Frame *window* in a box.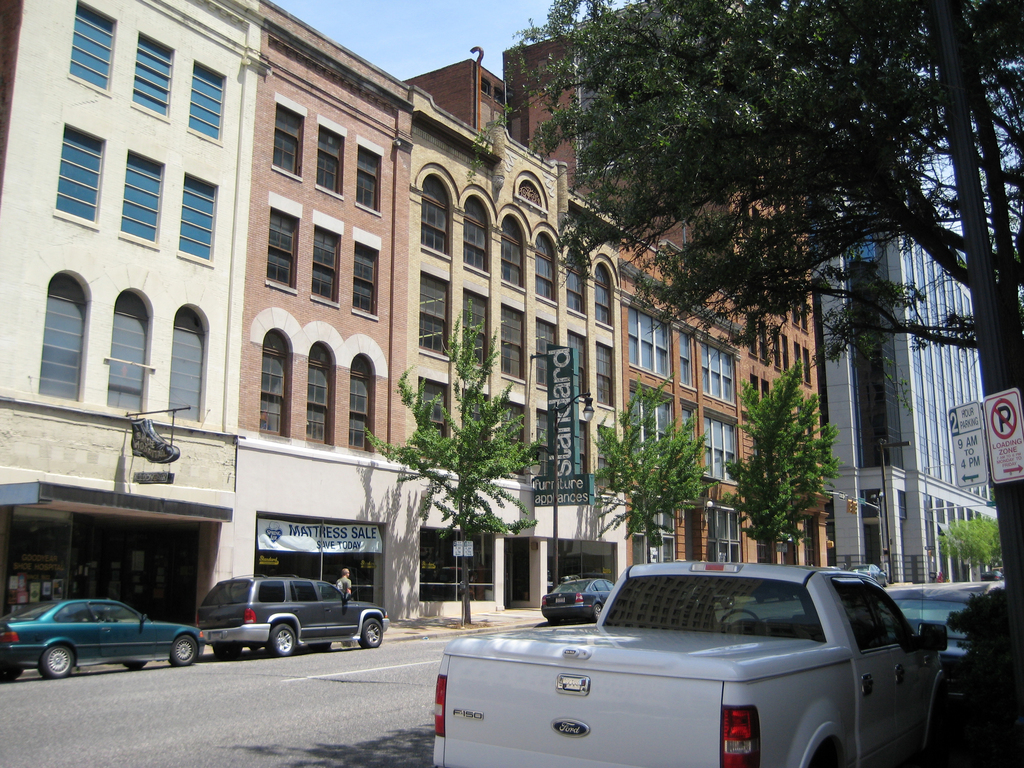
(764,323,772,363).
